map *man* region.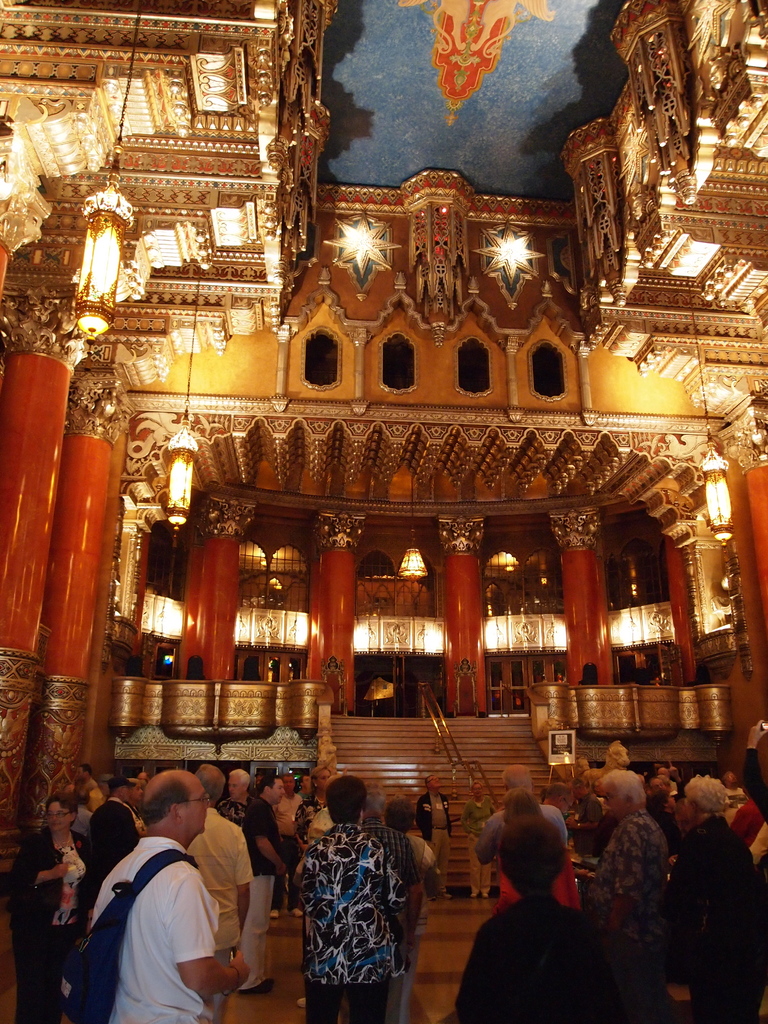
Mapped to left=235, top=771, right=285, bottom=995.
